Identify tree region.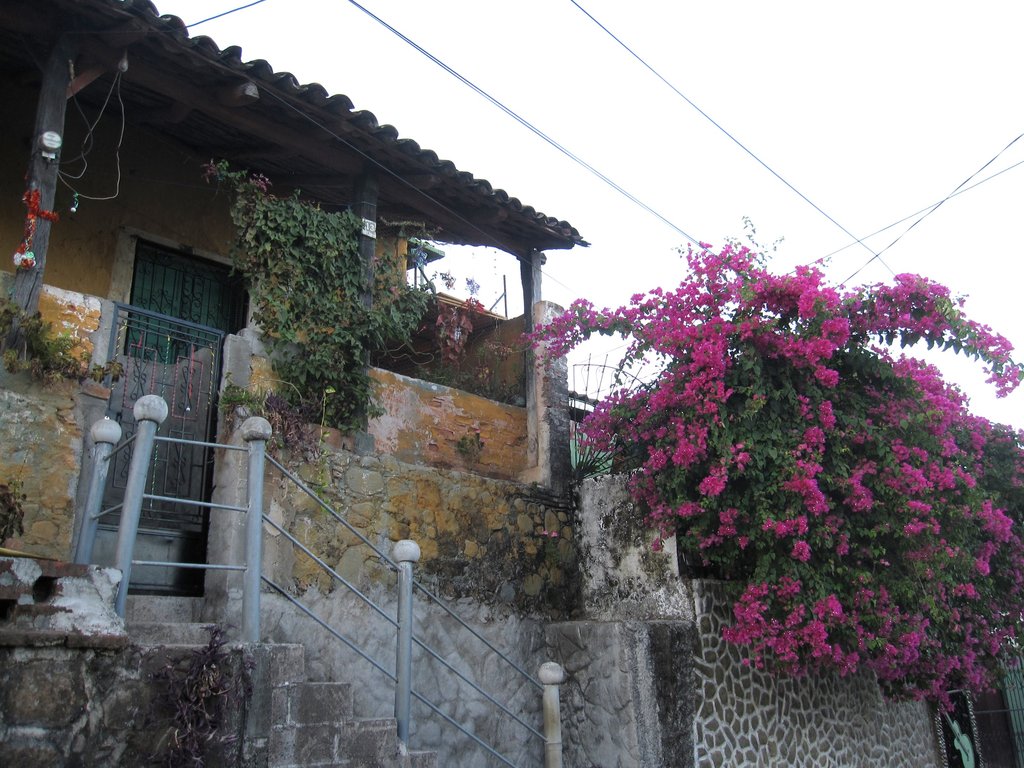
Region: 513, 212, 1012, 764.
